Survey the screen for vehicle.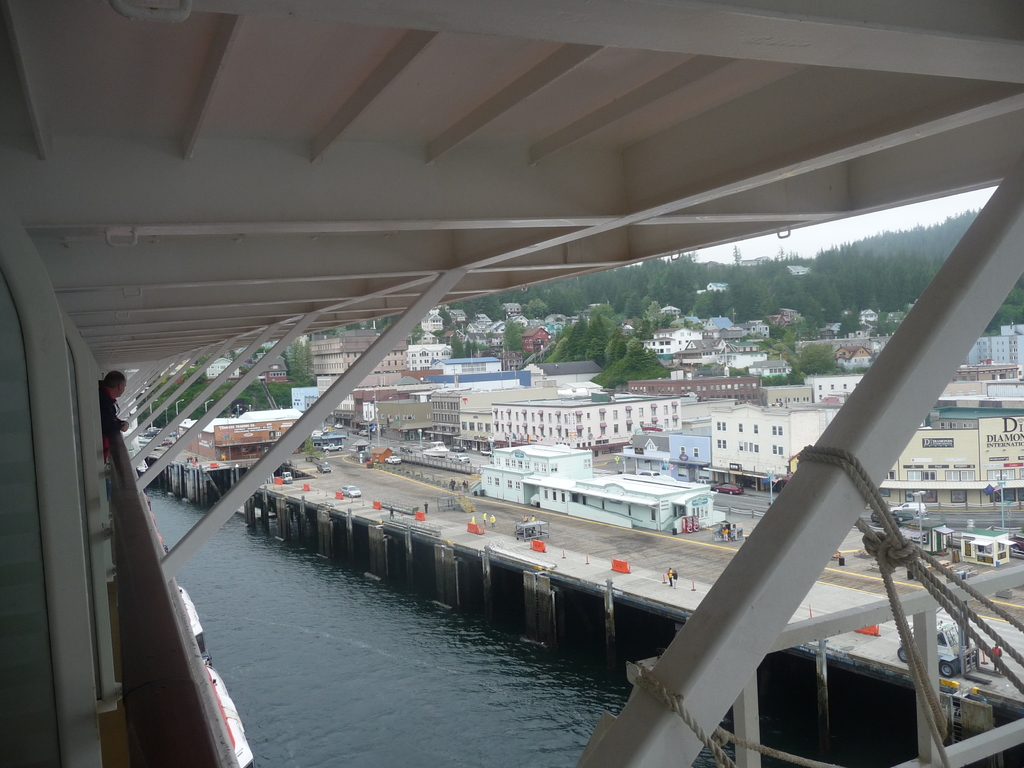
Survey found: l=396, t=447, r=415, b=454.
